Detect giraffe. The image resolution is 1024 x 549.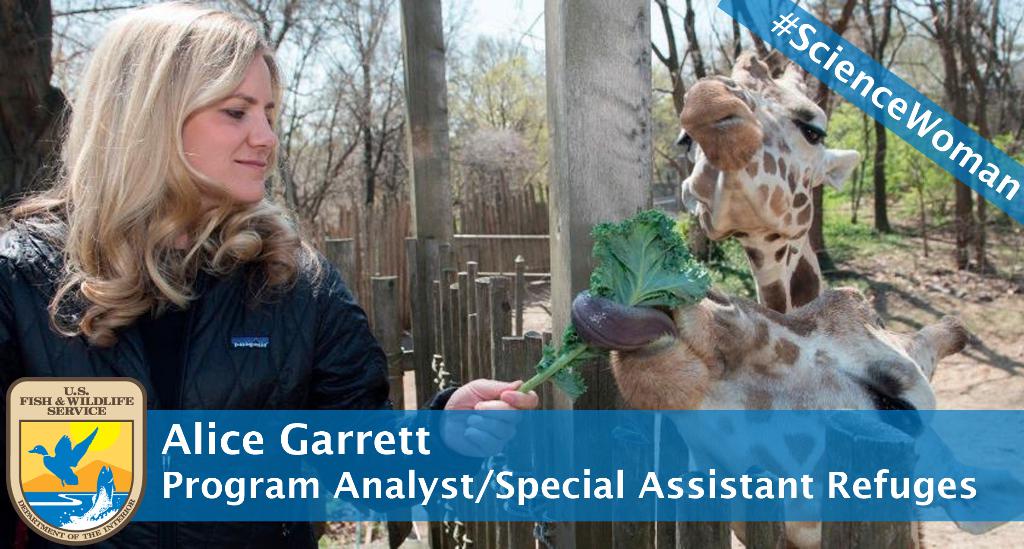
bbox(572, 277, 1009, 548).
